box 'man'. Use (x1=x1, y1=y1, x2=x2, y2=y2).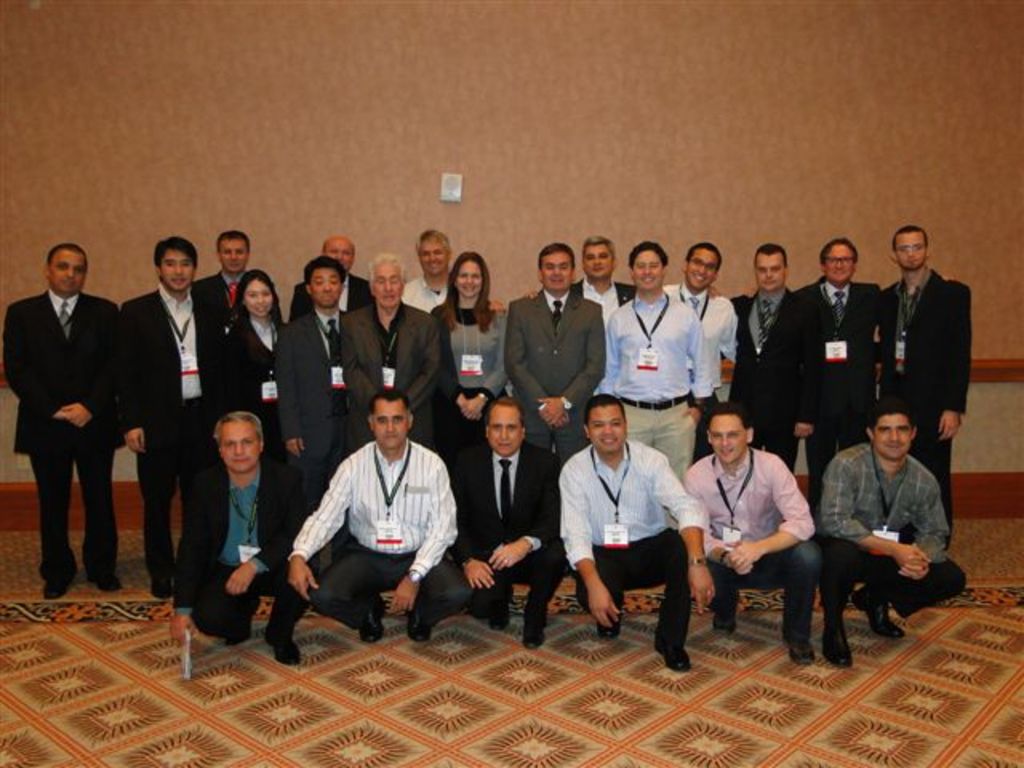
(x1=522, y1=234, x2=723, y2=320).
